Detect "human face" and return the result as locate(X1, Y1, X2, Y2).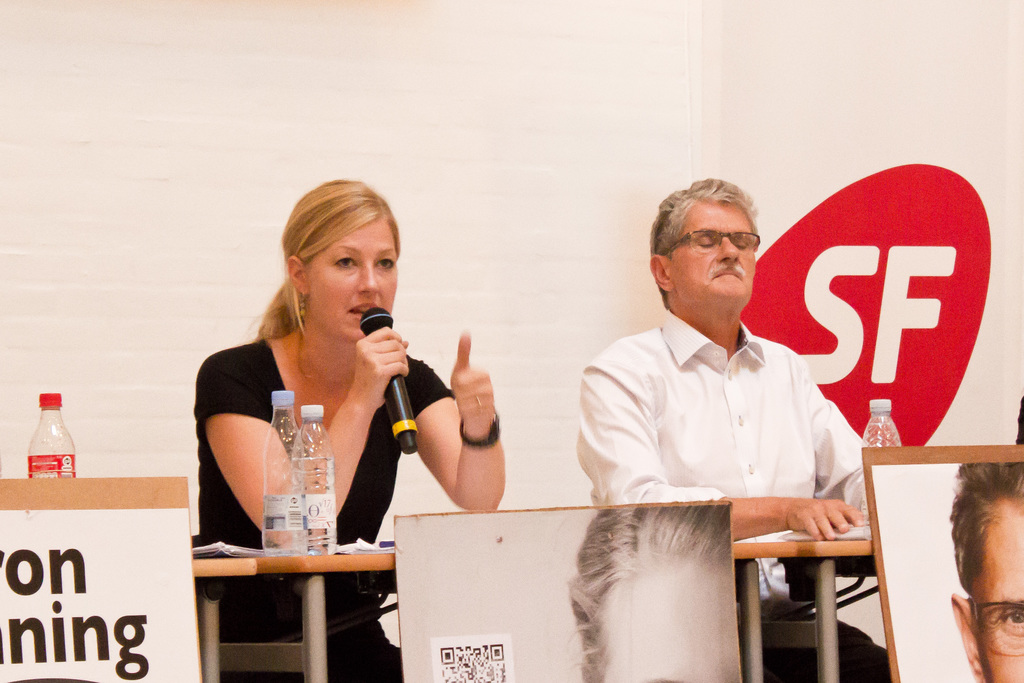
locate(665, 197, 756, 299).
